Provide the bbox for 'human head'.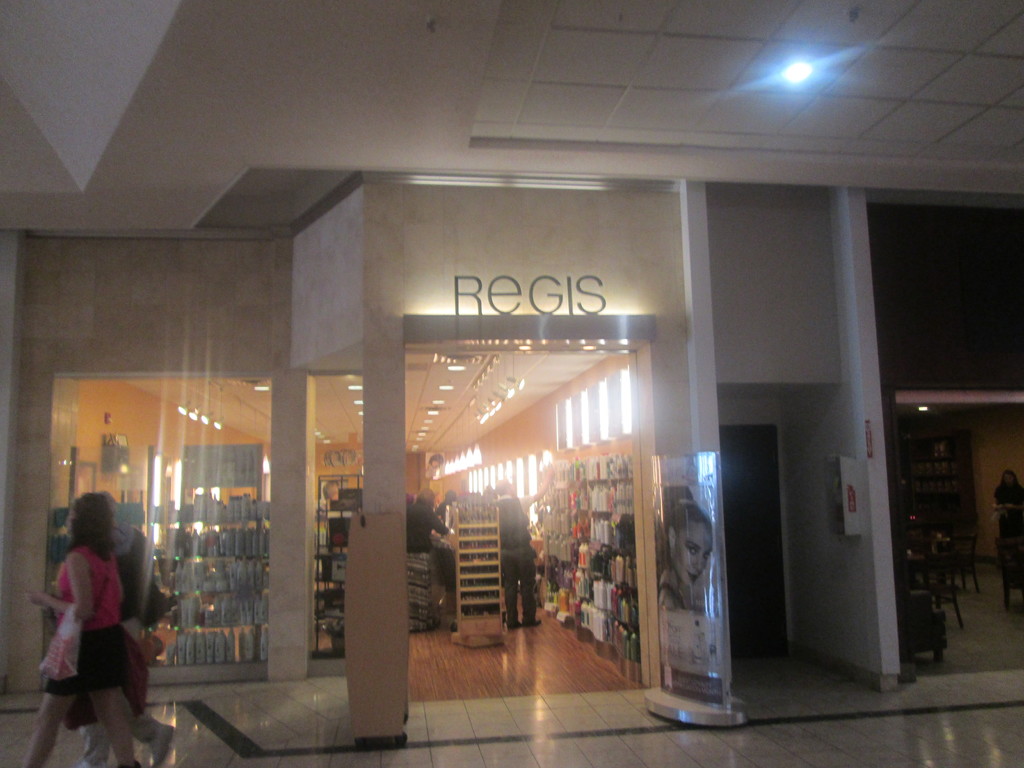
left=666, top=502, right=713, bottom=589.
